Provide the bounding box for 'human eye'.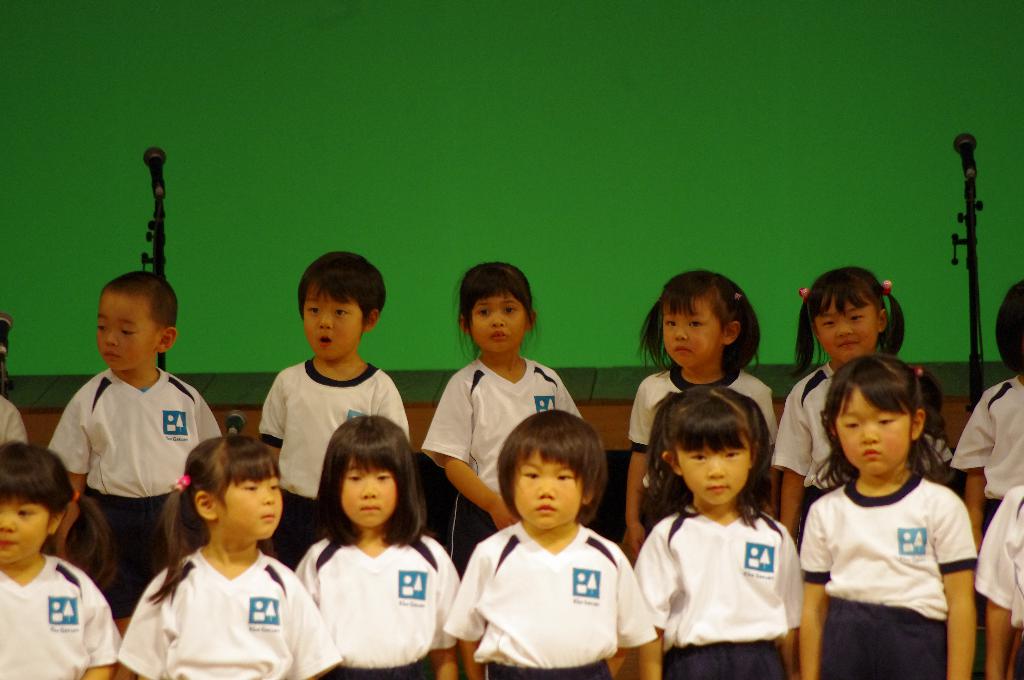
521, 469, 536, 480.
